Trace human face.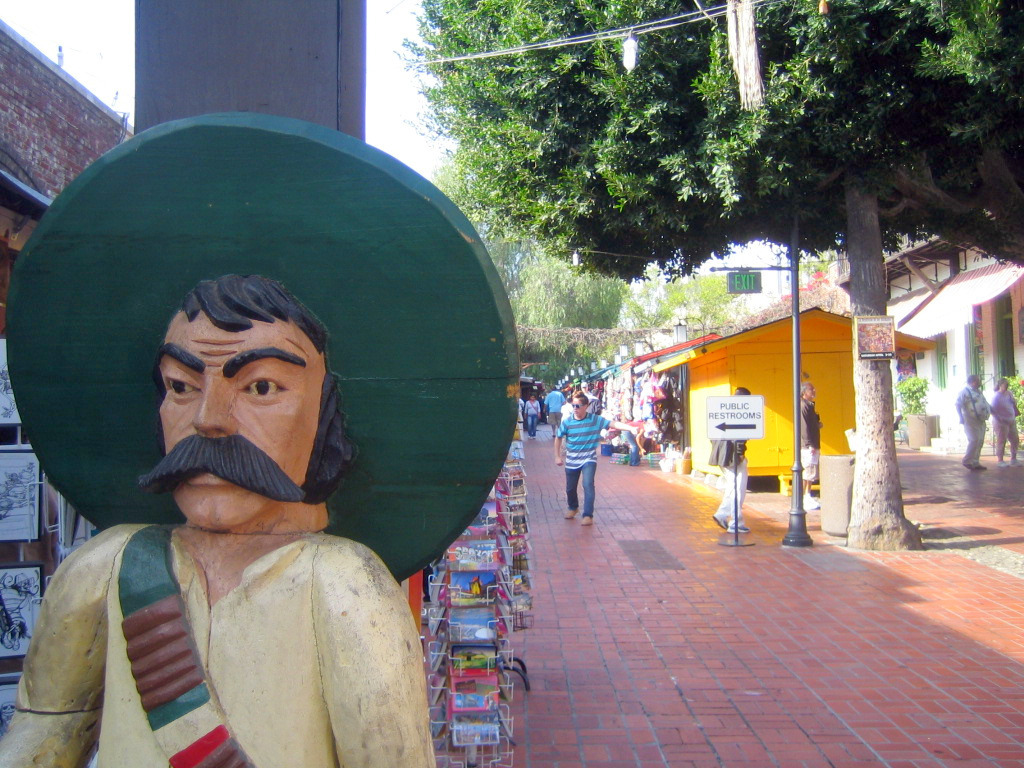
Traced to box(573, 397, 585, 418).
